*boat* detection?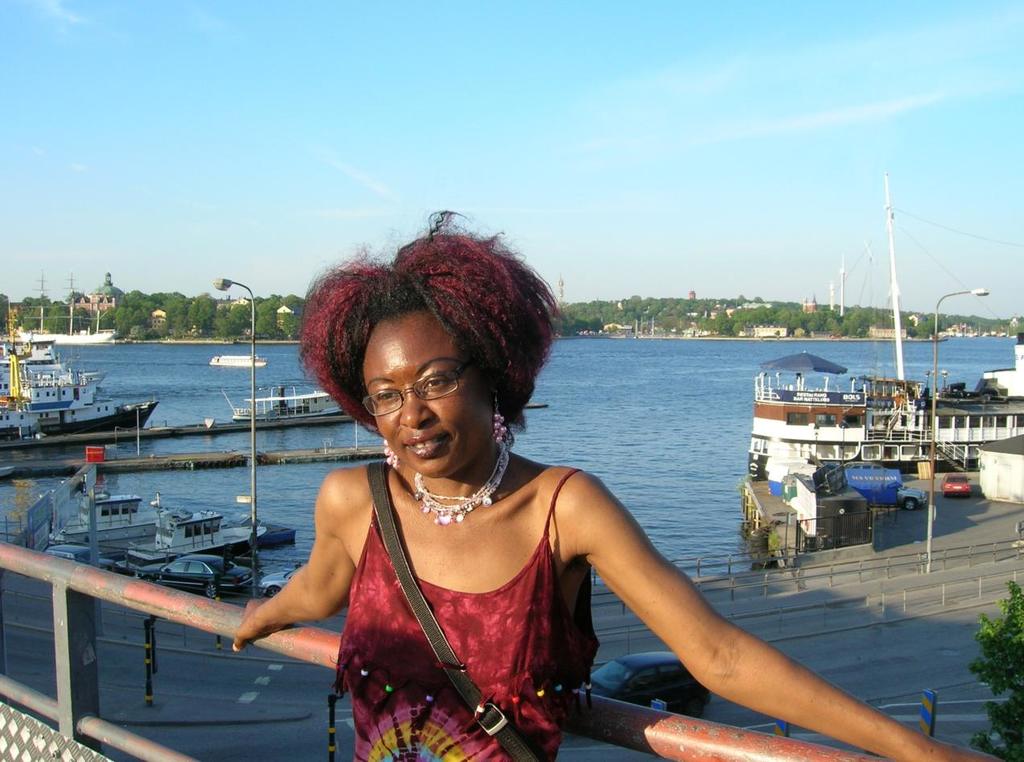
{"x1": 228, "y1": 387, "x2": 354, "y2": 420}
